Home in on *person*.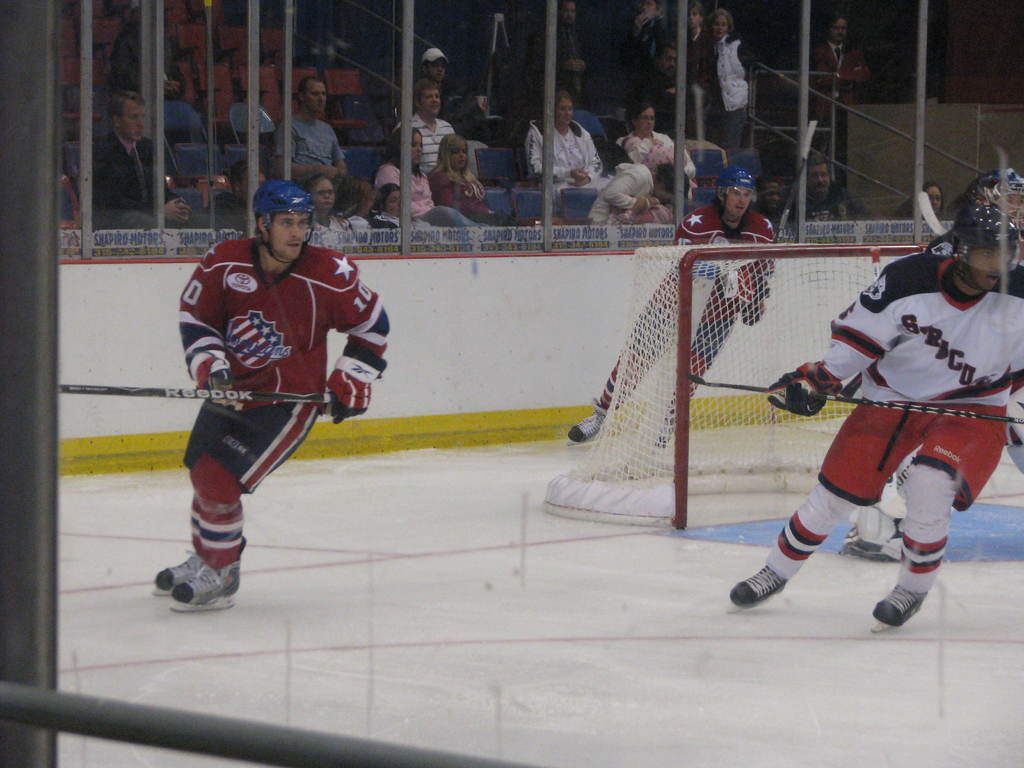
Homed in at [787,149,890,220].
